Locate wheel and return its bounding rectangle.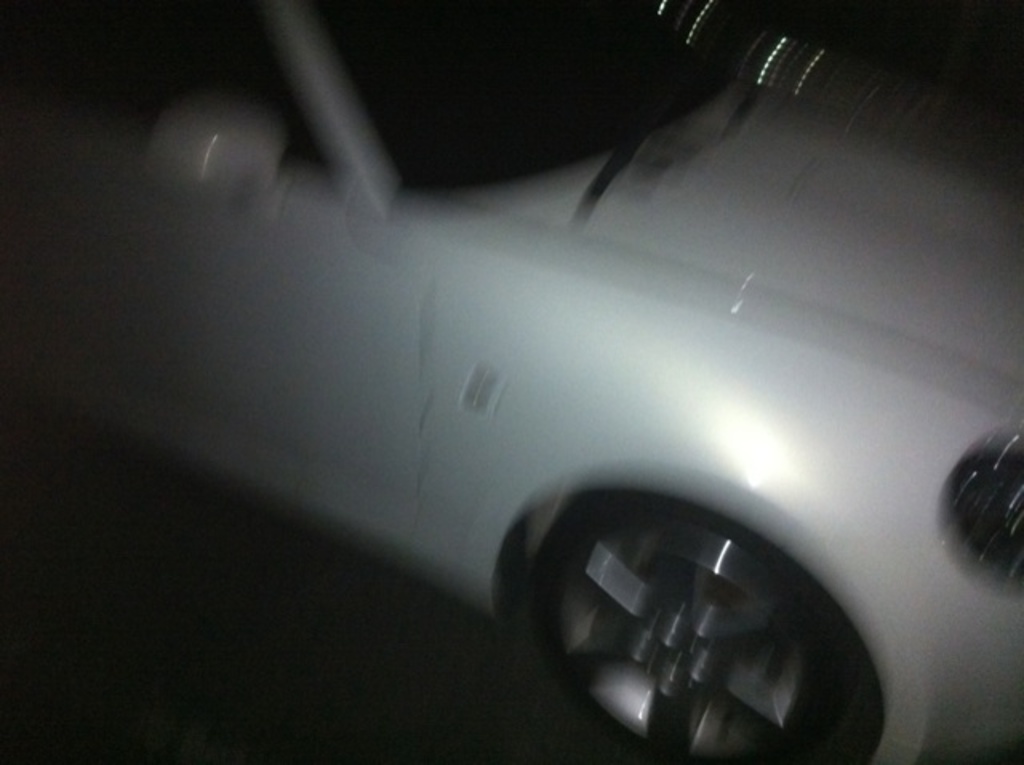
[x1=504, y1=466, x2=914, y2=755].
